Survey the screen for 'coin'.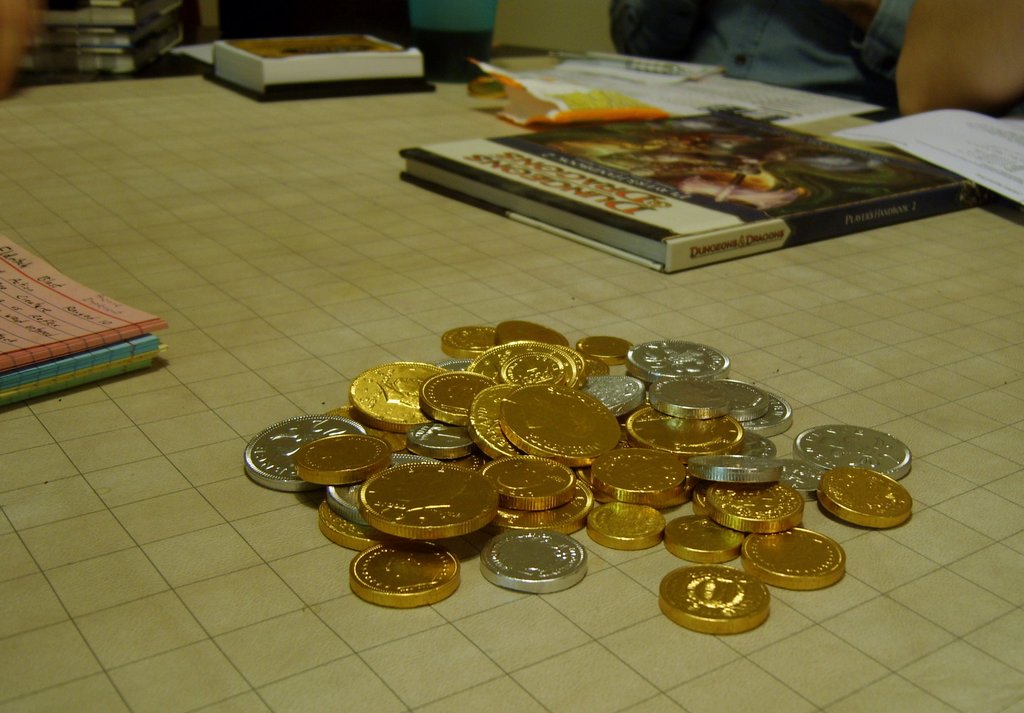
Survey found: [x1=483, y1=452, x2=578, y2=514].
